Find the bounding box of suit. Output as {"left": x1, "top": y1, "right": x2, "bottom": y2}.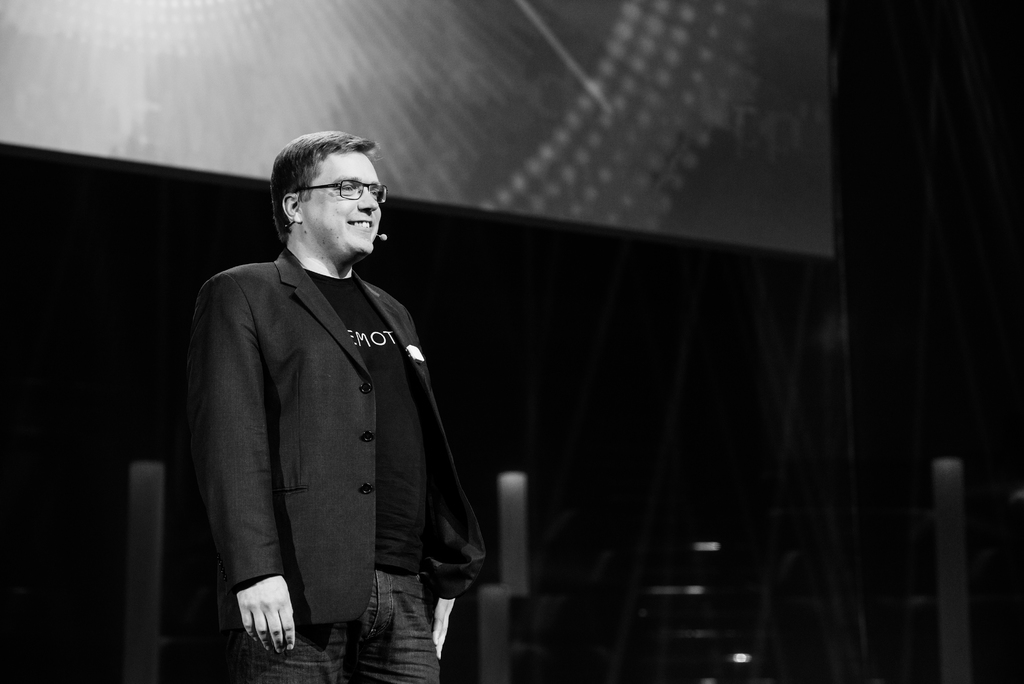
{"left": 186, "top": 214, "right": 402, "bottom": 638}.
